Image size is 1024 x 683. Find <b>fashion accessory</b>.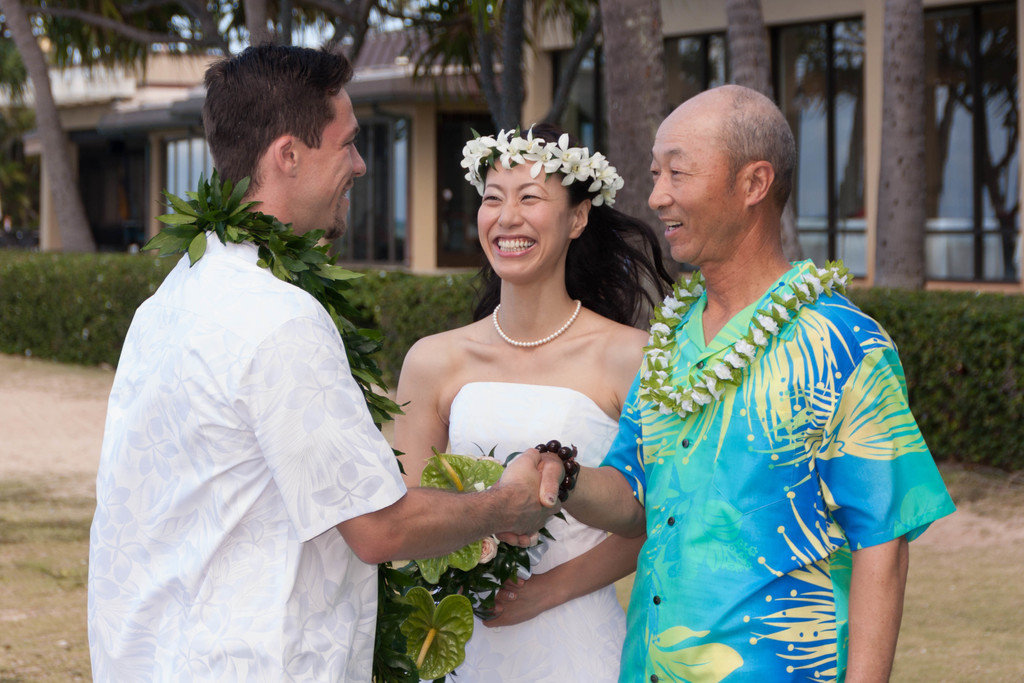
[x1=635, y1=259, x2=856, y2=424].
